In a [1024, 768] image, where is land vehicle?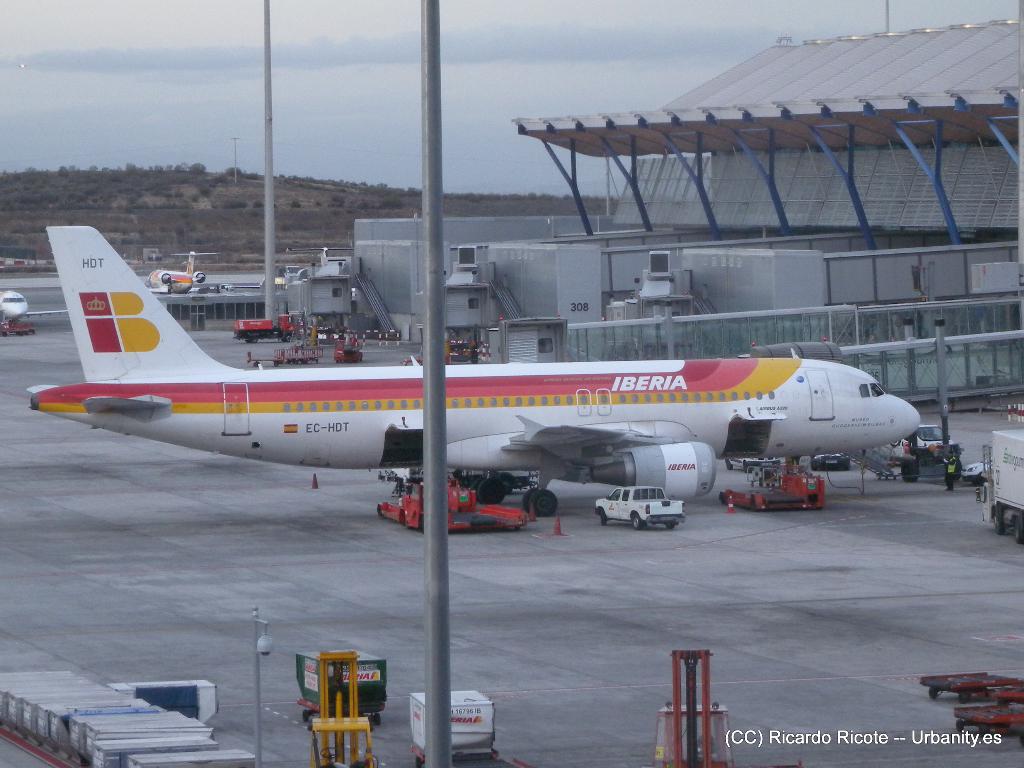
bbox=(915, 422, 958, 448).
